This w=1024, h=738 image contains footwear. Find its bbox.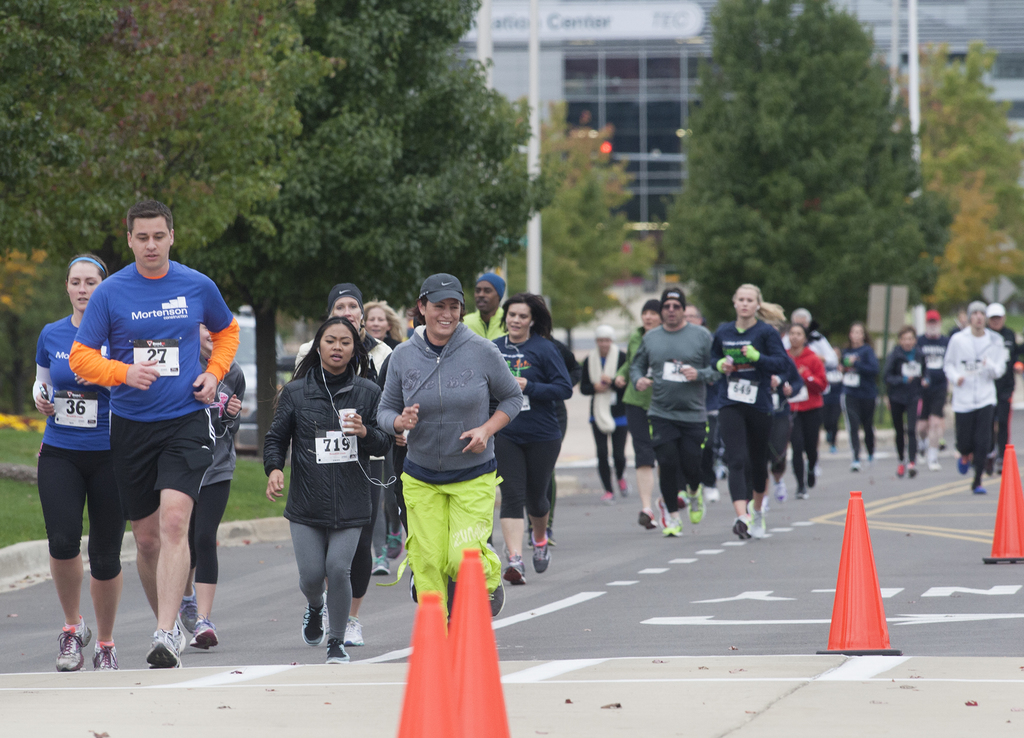
left=324, top=639, right=348, bottom=666.
